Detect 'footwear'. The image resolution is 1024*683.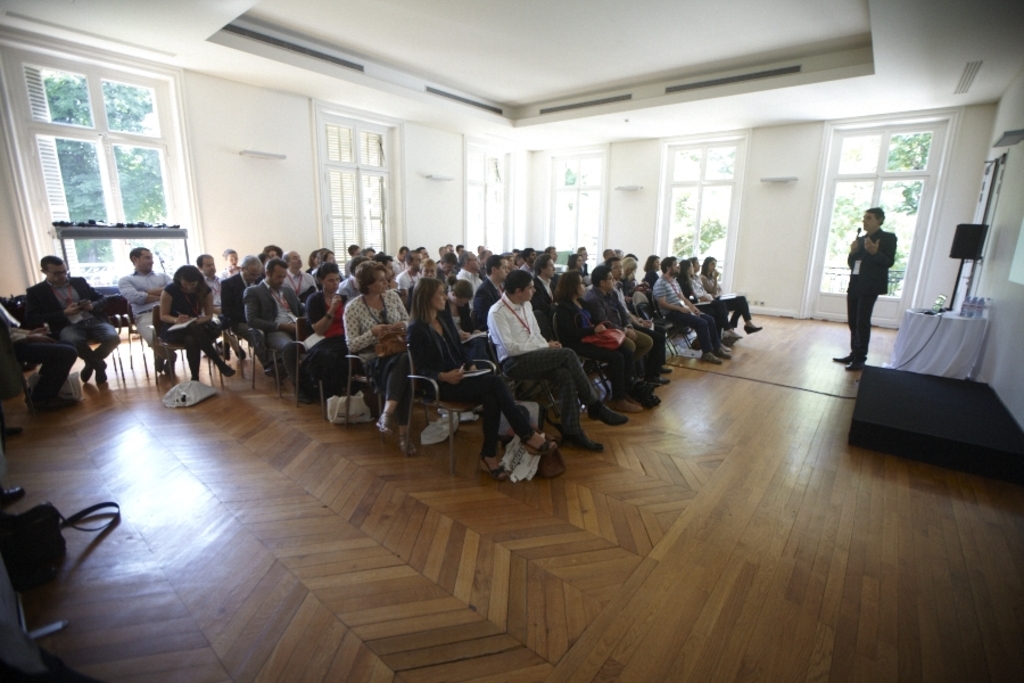
(x1=656, y1=373, x2=671, y2=386).
